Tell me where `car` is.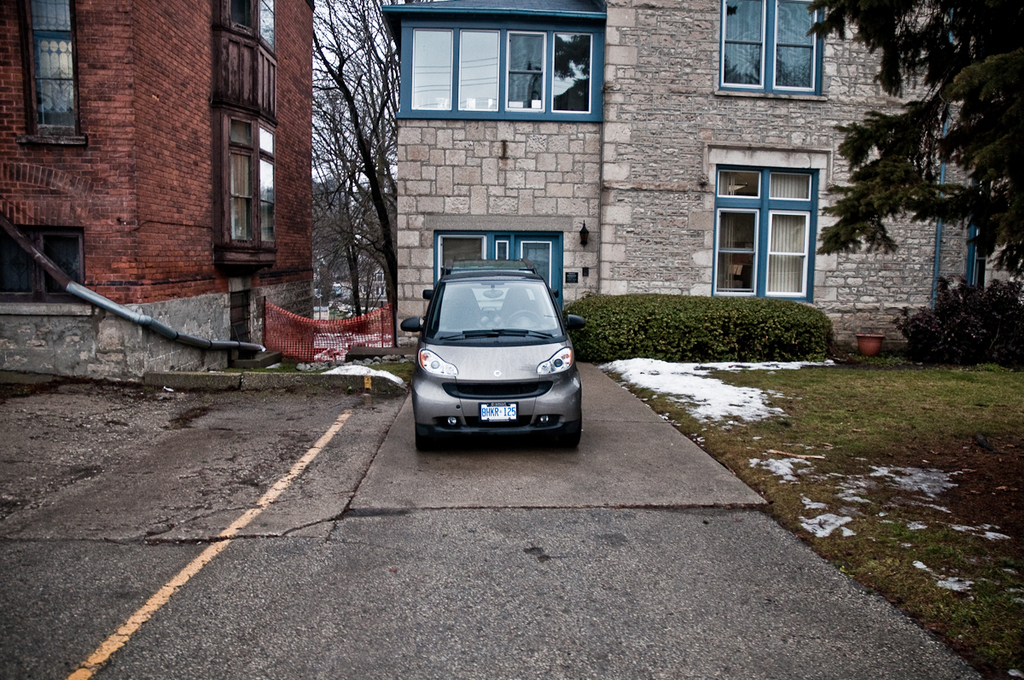
`car` is at crop(402, 260, 584, 450).
